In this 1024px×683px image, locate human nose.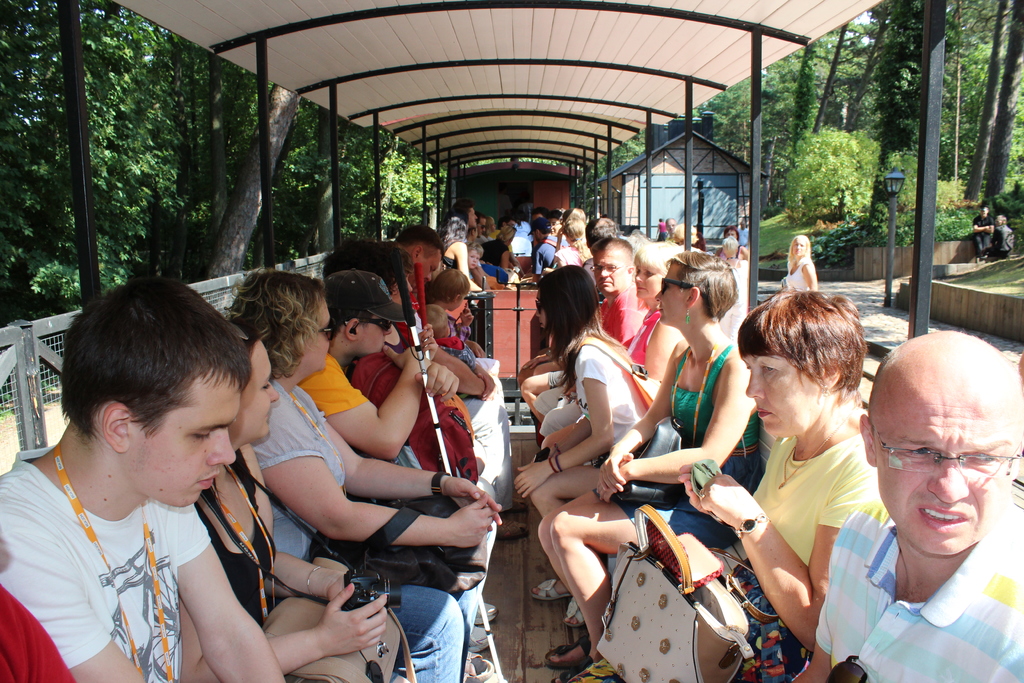
Bounding box: left=931, top=454, right=970, bottom=502.
